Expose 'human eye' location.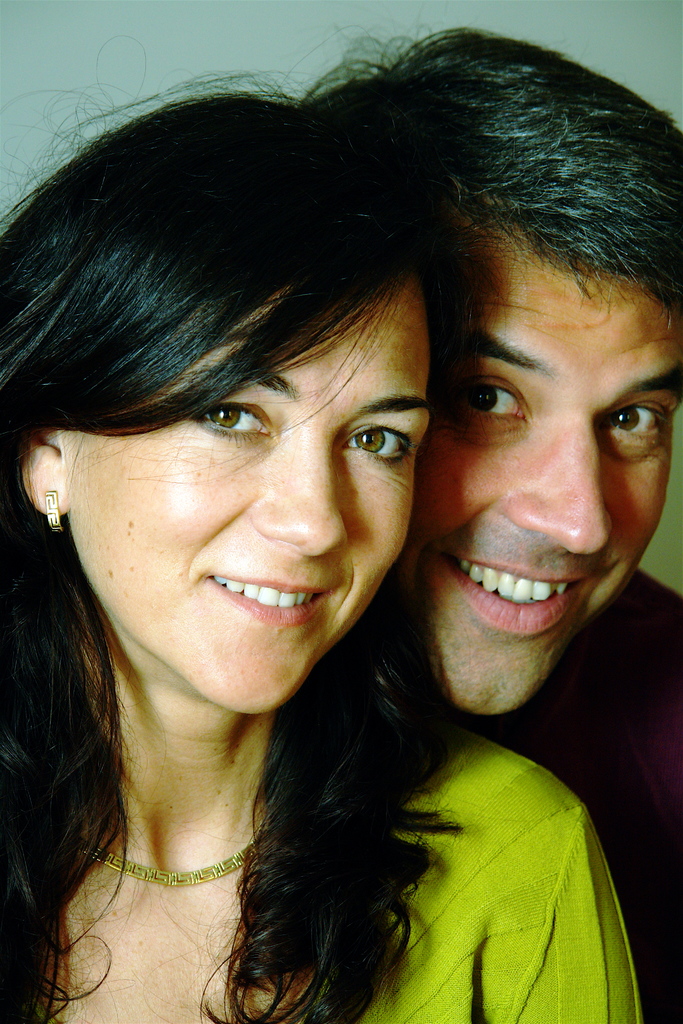
Exposed at (338, 416, 415, 472).
